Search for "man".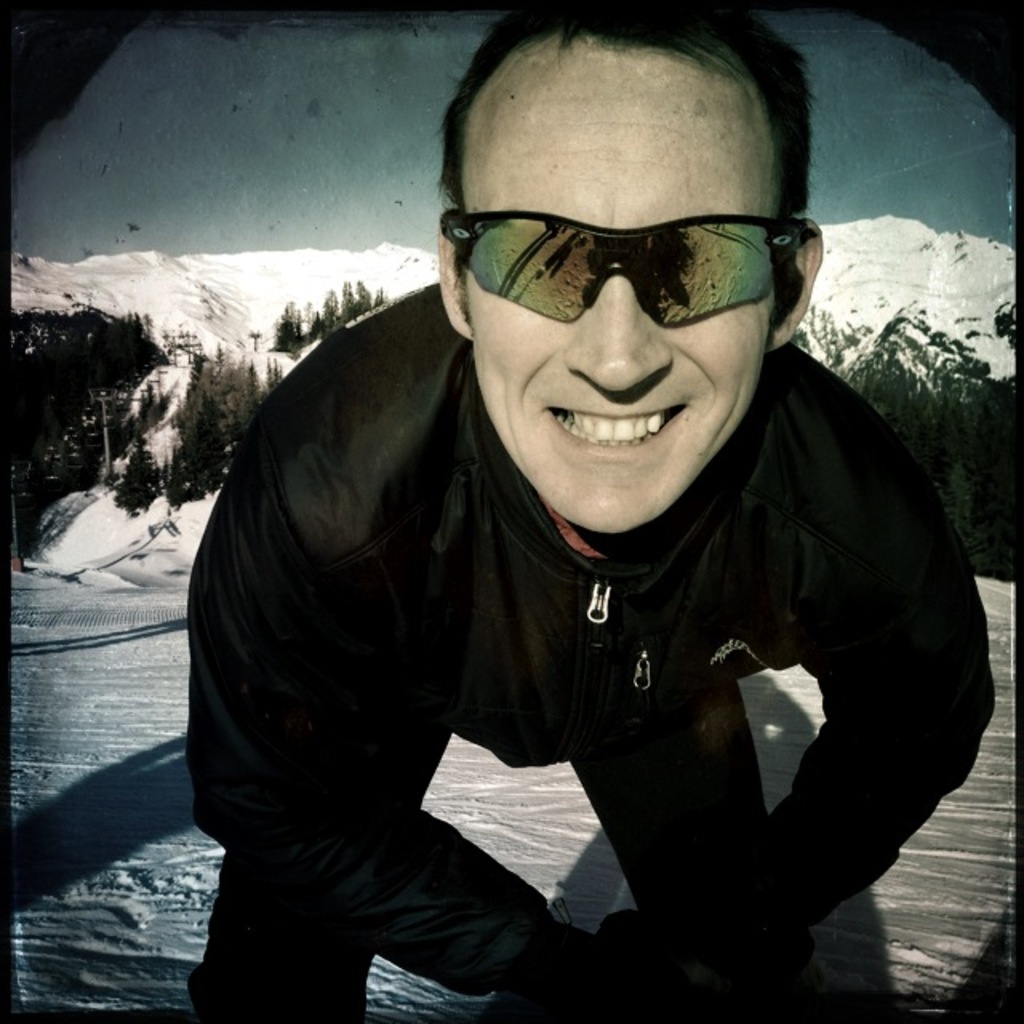
Found at [149,2,1023,1023].
